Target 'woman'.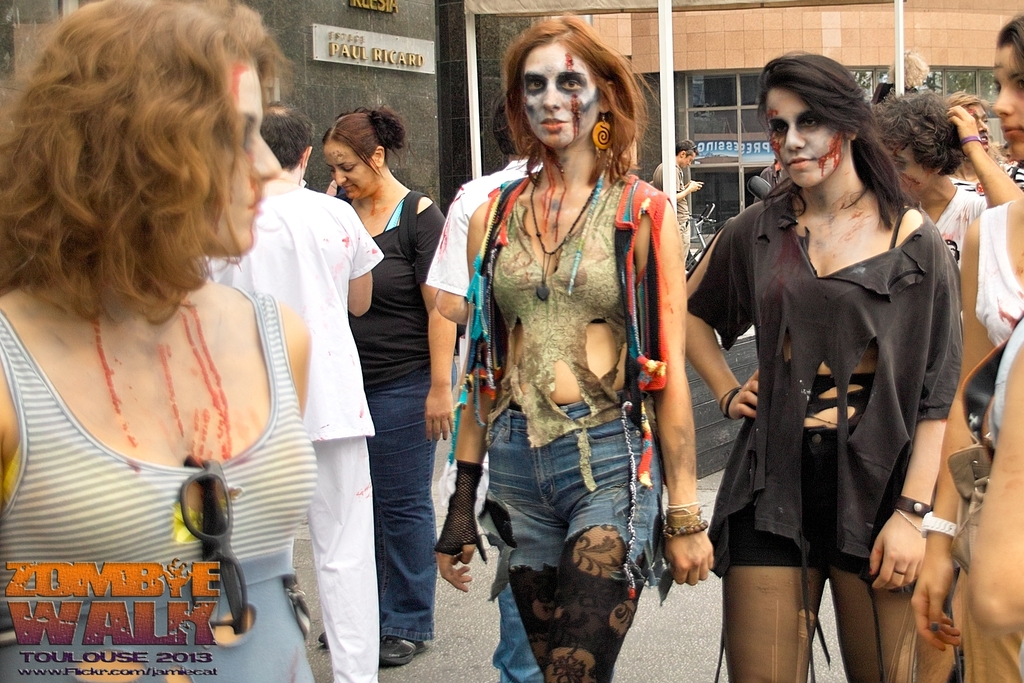
Target region: box(701, 80, 965, 664).
